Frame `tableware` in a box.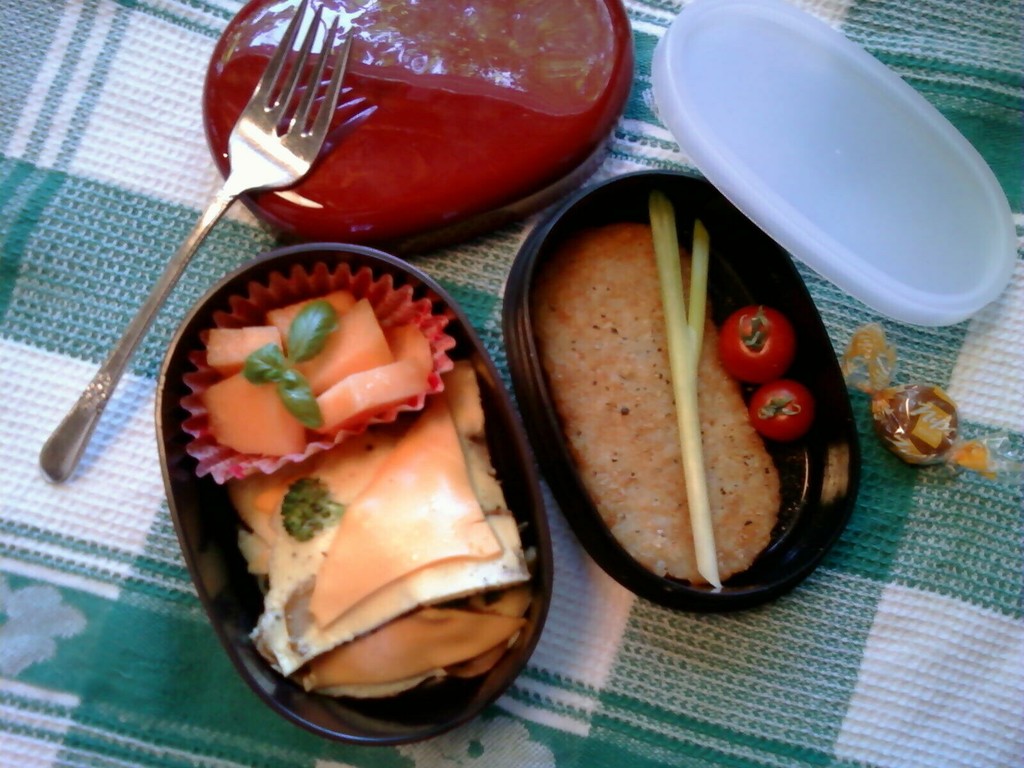
bbox=[653, 29, 1002, 319].
